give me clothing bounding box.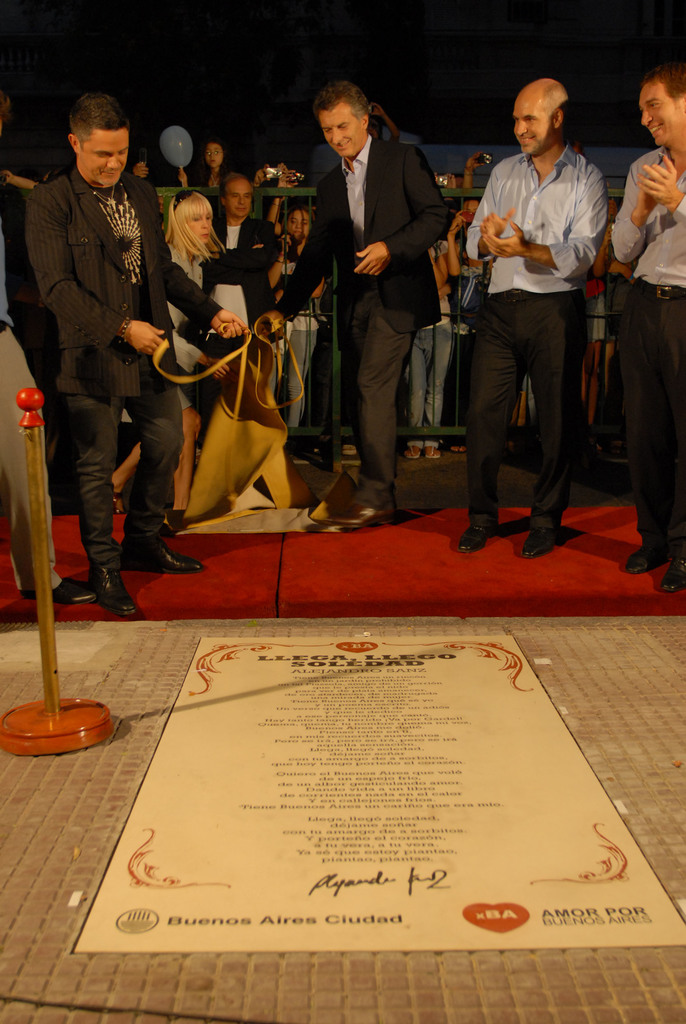
box=[455, 138, 607, 525].
